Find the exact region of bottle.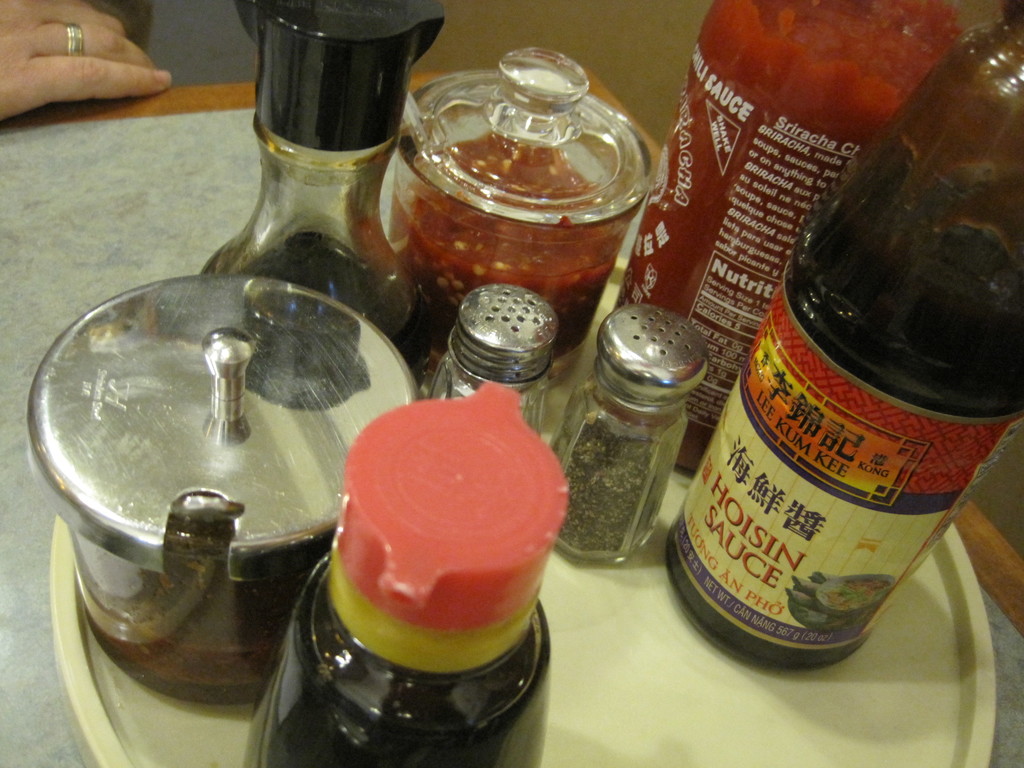
Exact region: x1=666, y1=4, x2=1023, y2=673.
